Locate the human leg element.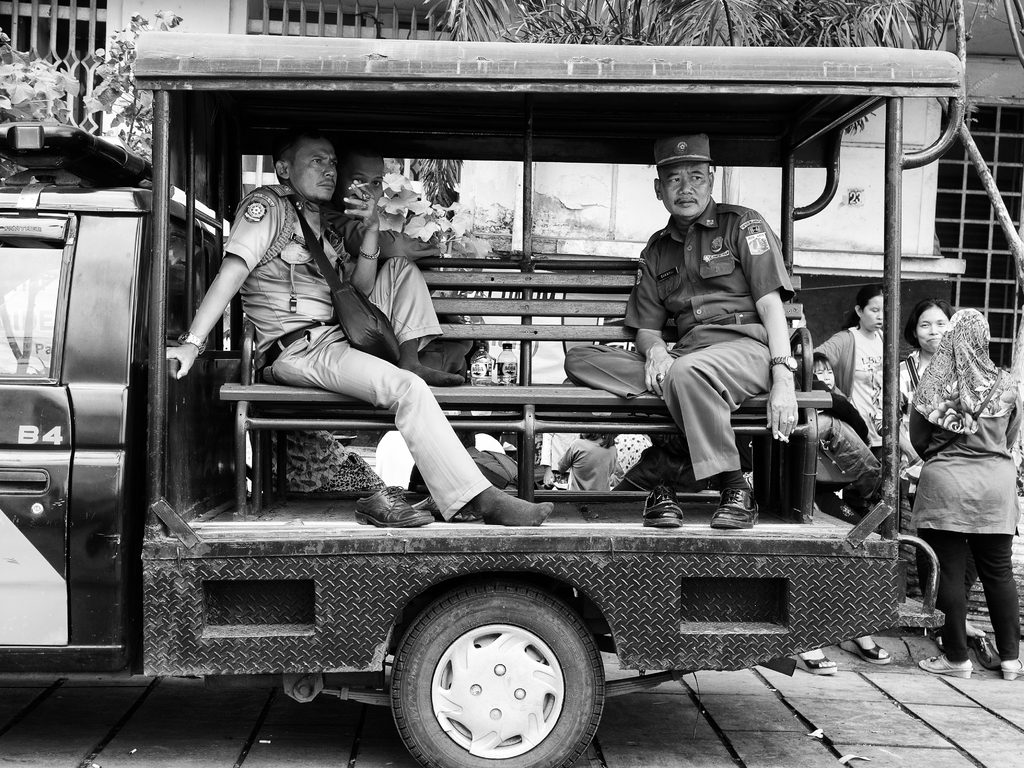
Element bbox: x1=568 y1=318 x2=771 y2=529.
